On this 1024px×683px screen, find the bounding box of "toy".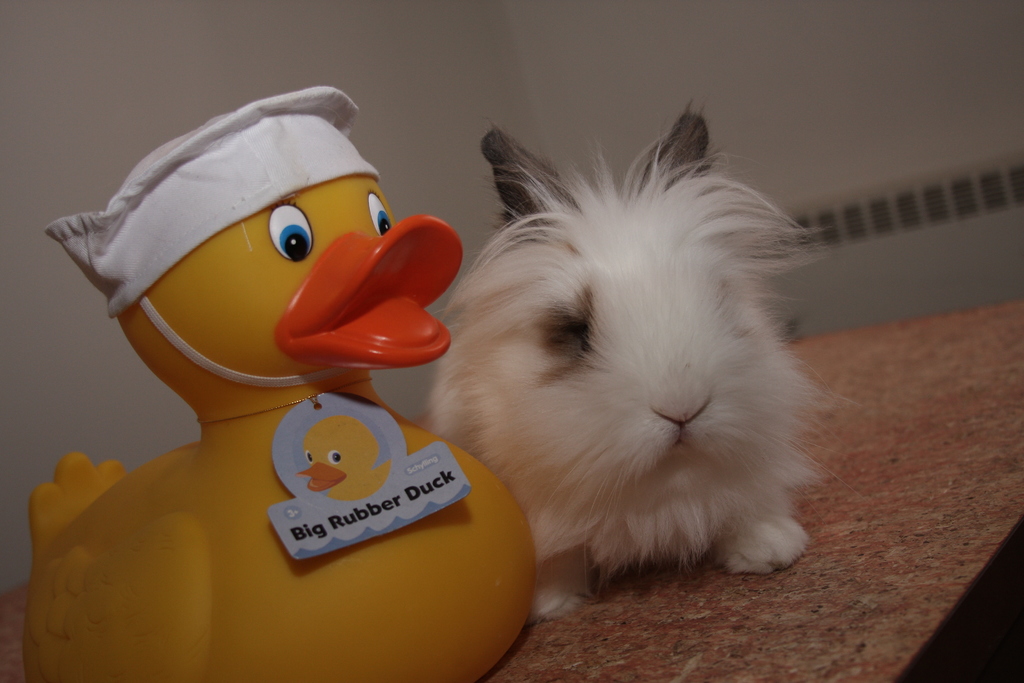
Bounding box: box=[427, 100, 858, 625].
